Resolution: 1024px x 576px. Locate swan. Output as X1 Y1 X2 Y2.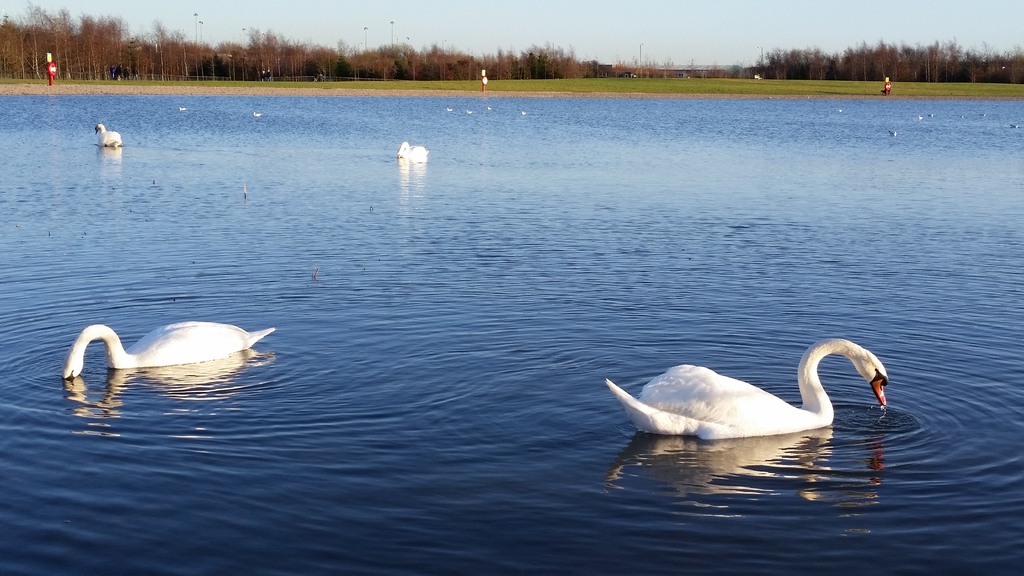
592 329 892 438.
